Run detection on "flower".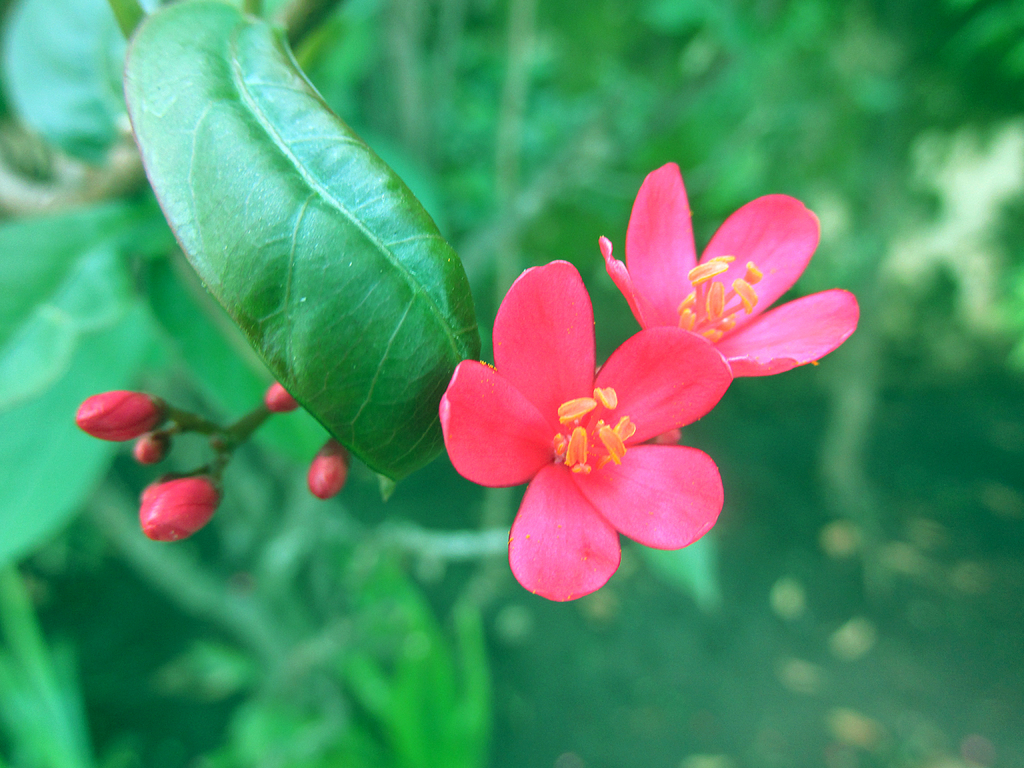
Result: <bbox>130, 431, 175, 465</bbox>.
